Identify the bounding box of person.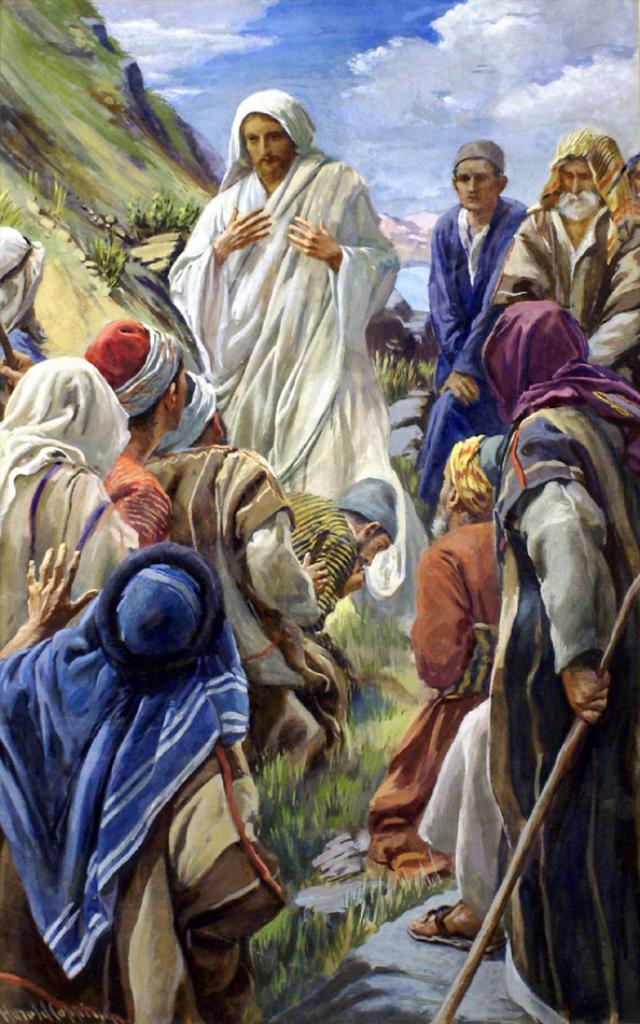
rect(161, 85, 437, 629).
